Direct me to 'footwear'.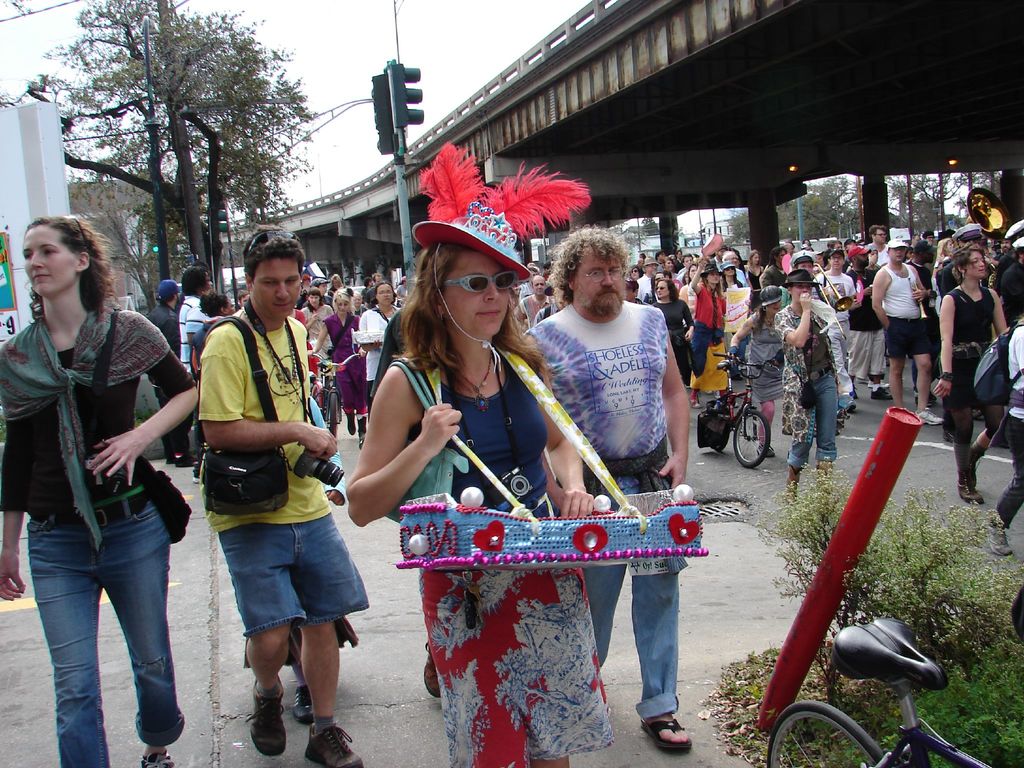
Direction: <region>176, 451, 200, 467</region>.
